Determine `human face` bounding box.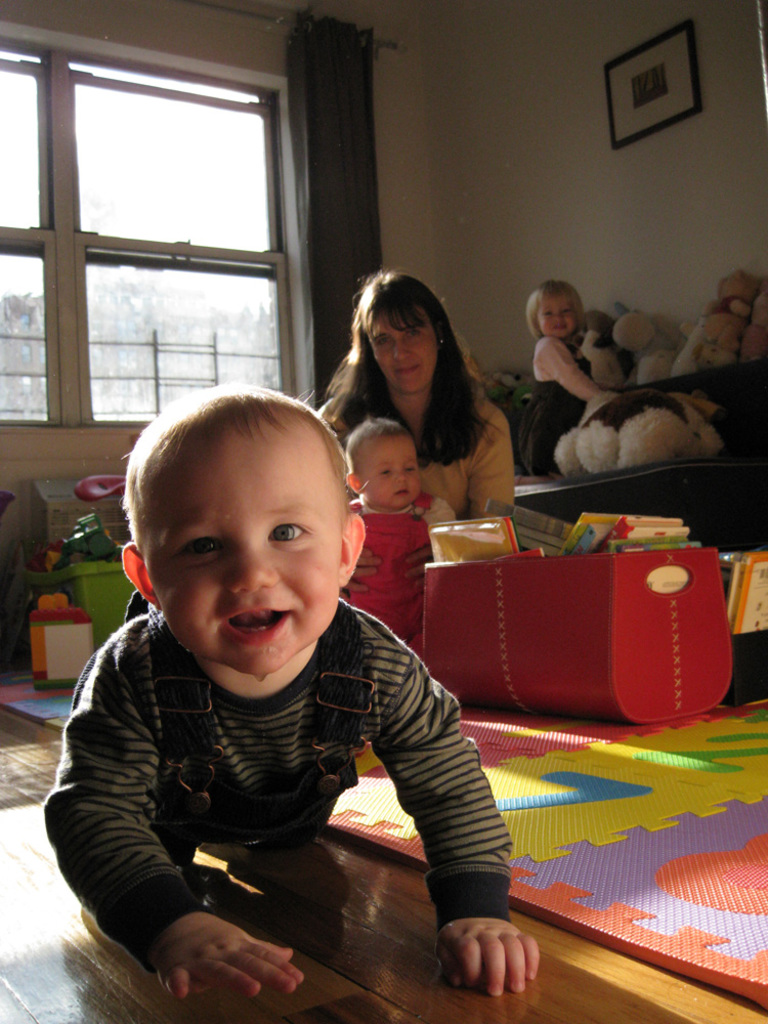
Determined: x1=538, y1=297, x2=581, y2=341.
